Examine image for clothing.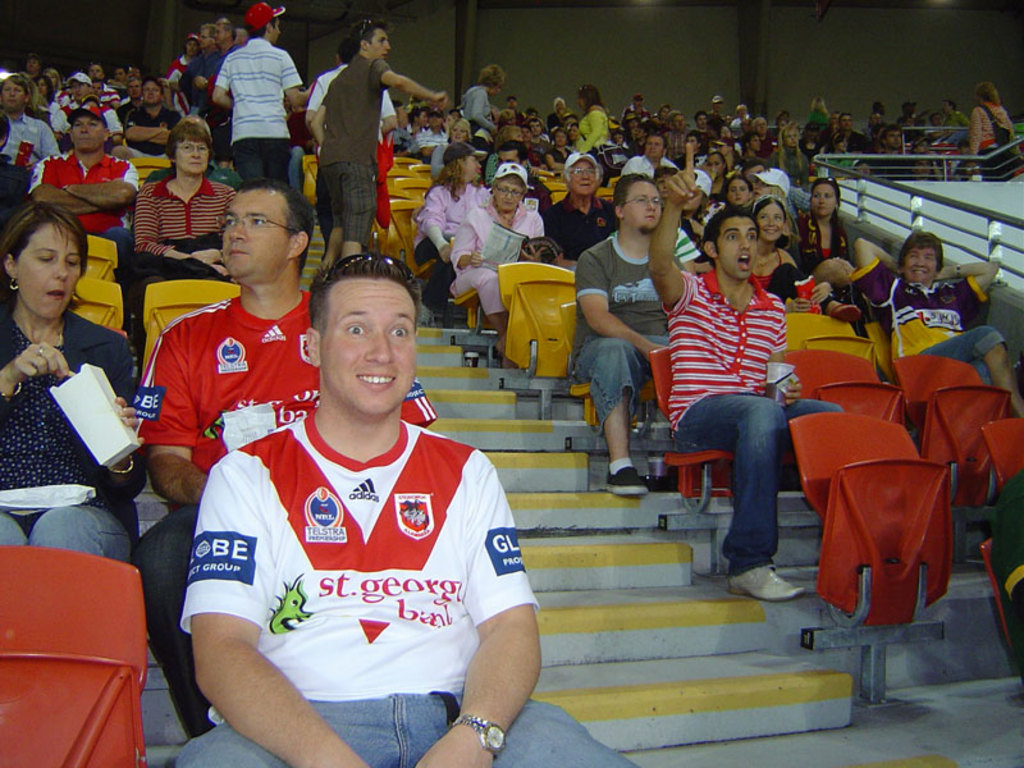
Examination result: (625,108,654,122).
